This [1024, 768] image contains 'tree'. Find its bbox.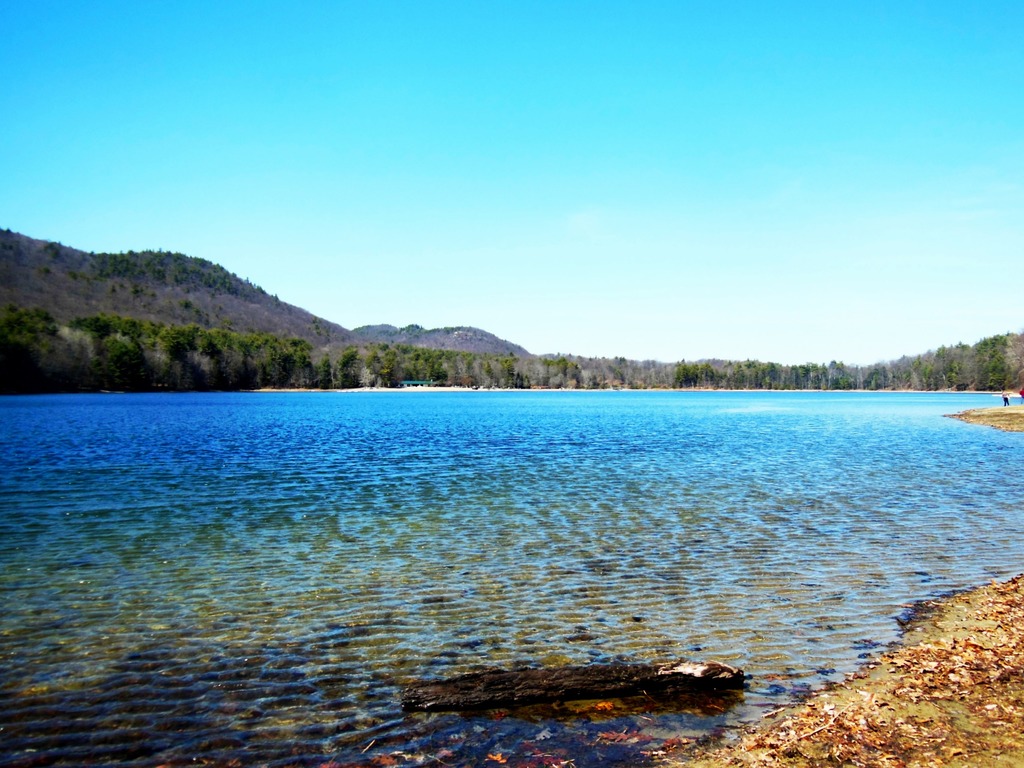
<box>94,243,264,293</box>.
